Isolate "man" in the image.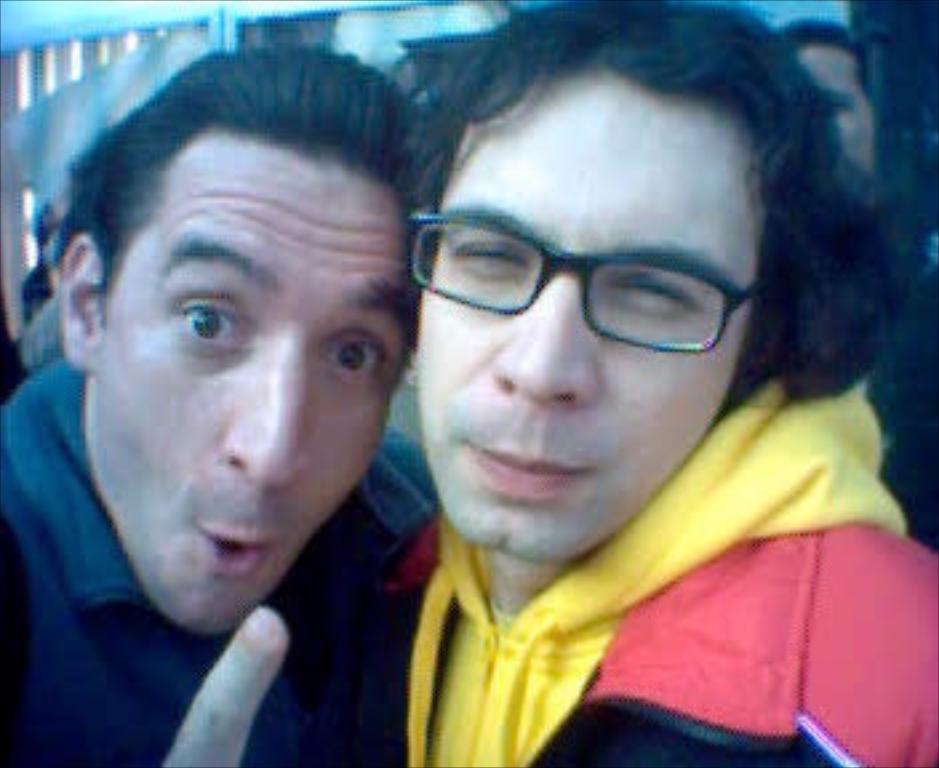
Isolated region: bbox(389, 0, 936, 765).
